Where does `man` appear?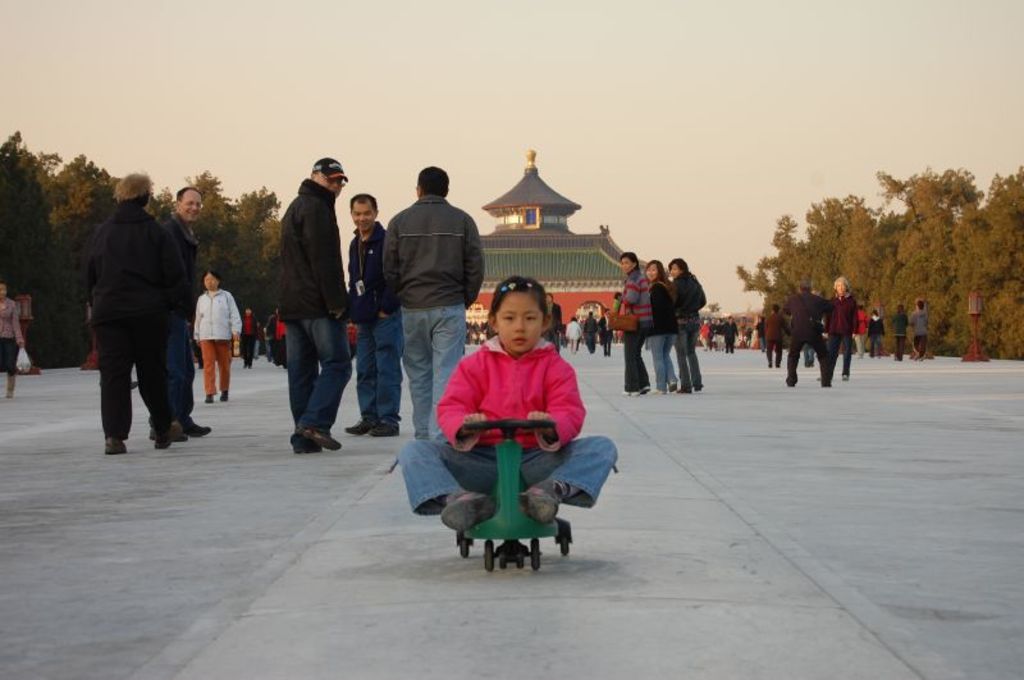
Appears at 264:314:275:362.
